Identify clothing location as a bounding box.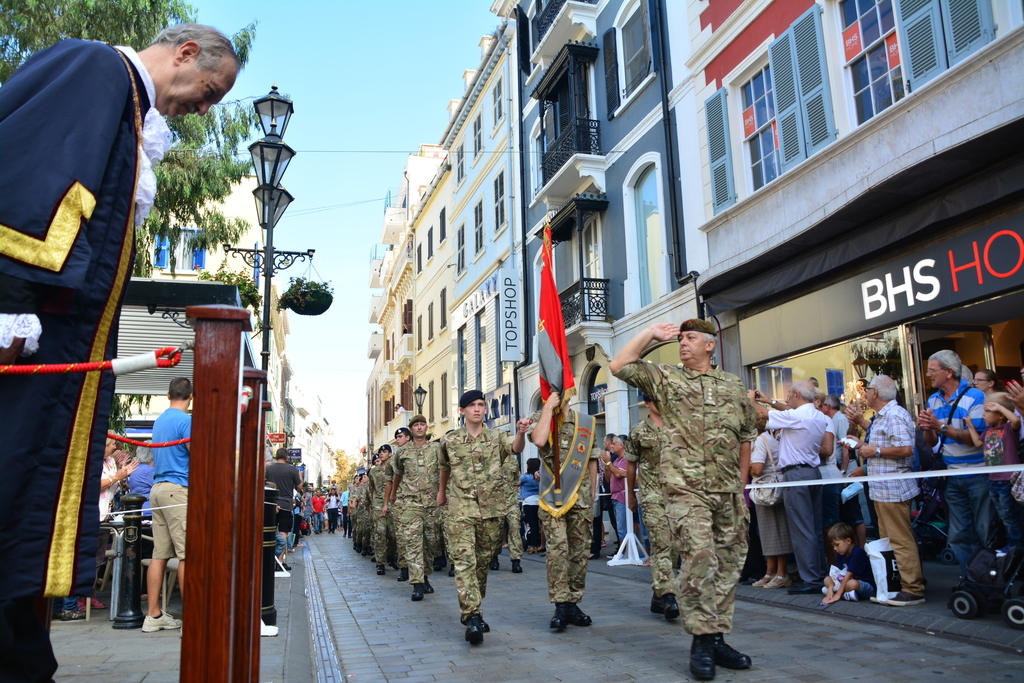
x1=0, y1=37, x2=174, y2=682.
